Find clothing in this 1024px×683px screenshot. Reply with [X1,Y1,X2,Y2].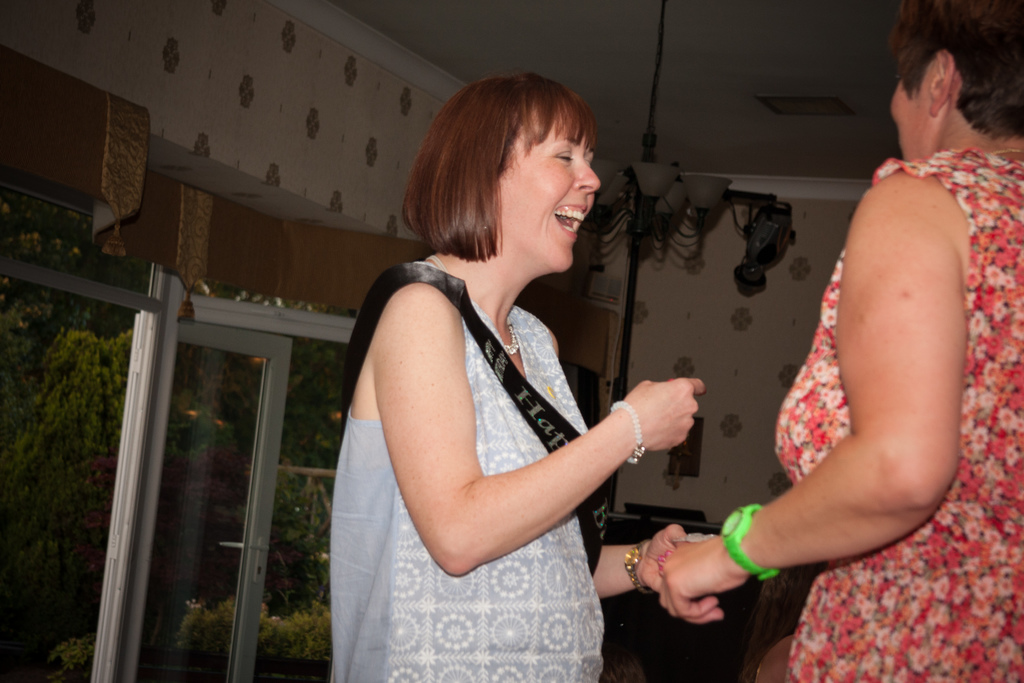
[315,195,700,673].
